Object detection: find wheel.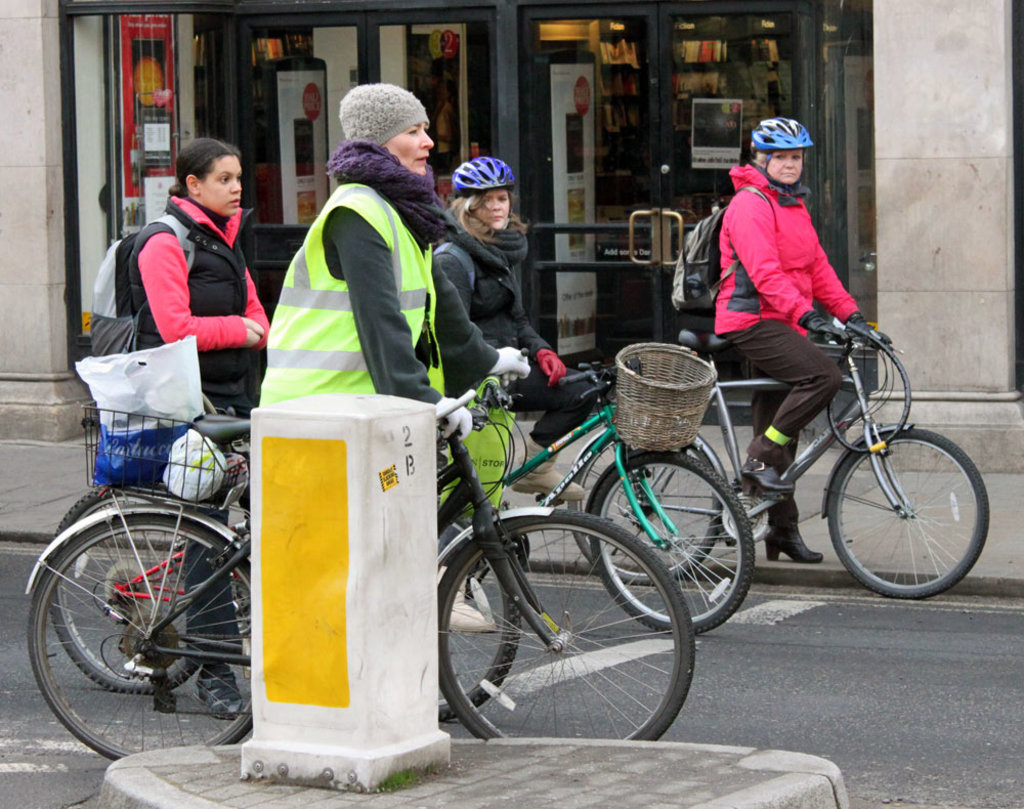
52,483,207,693.
